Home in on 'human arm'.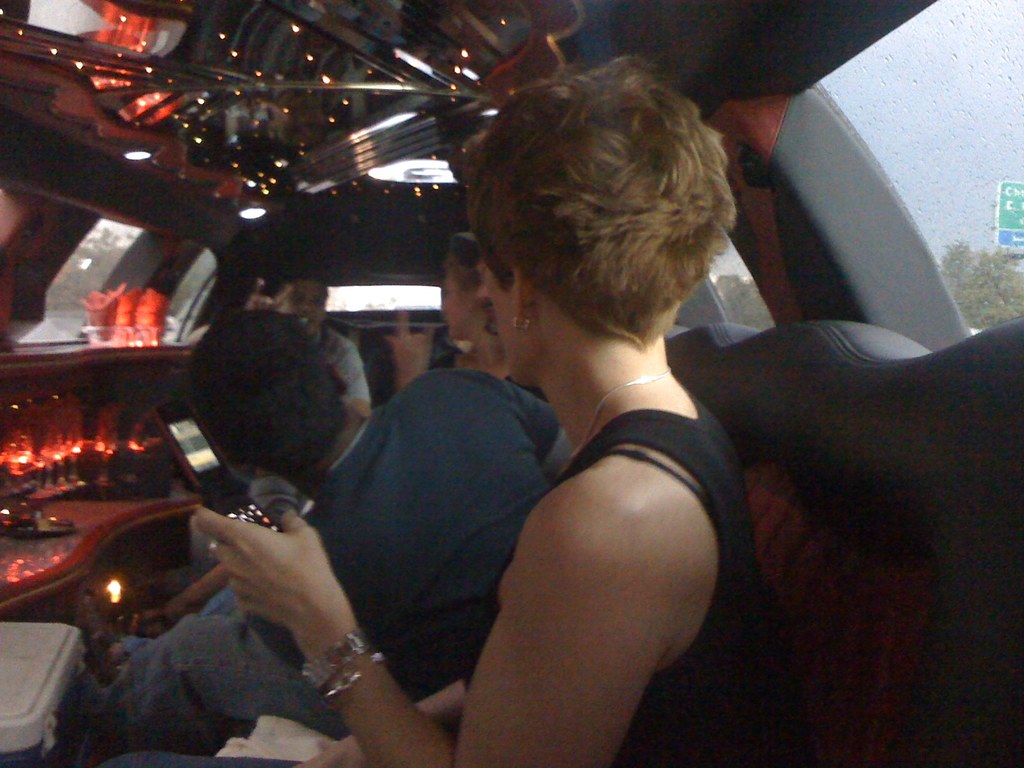
Homed in at bbox(300, 671, 477, 765).
